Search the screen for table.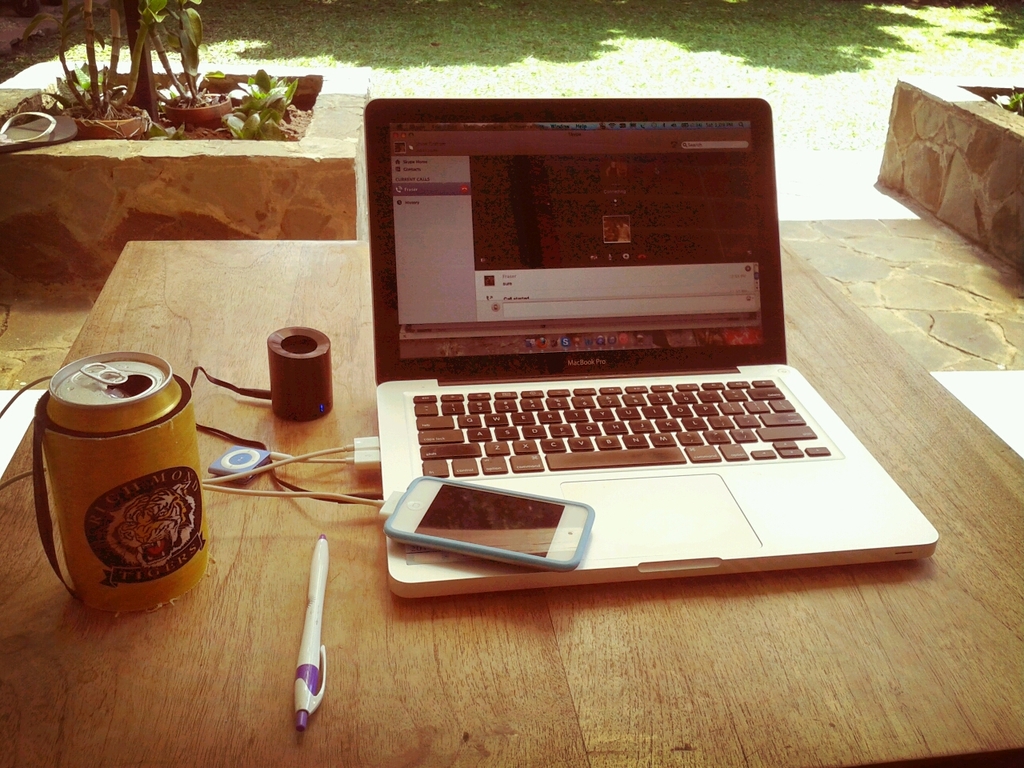
Found at x1=0 y1=235 x2=1023 y2=767.
